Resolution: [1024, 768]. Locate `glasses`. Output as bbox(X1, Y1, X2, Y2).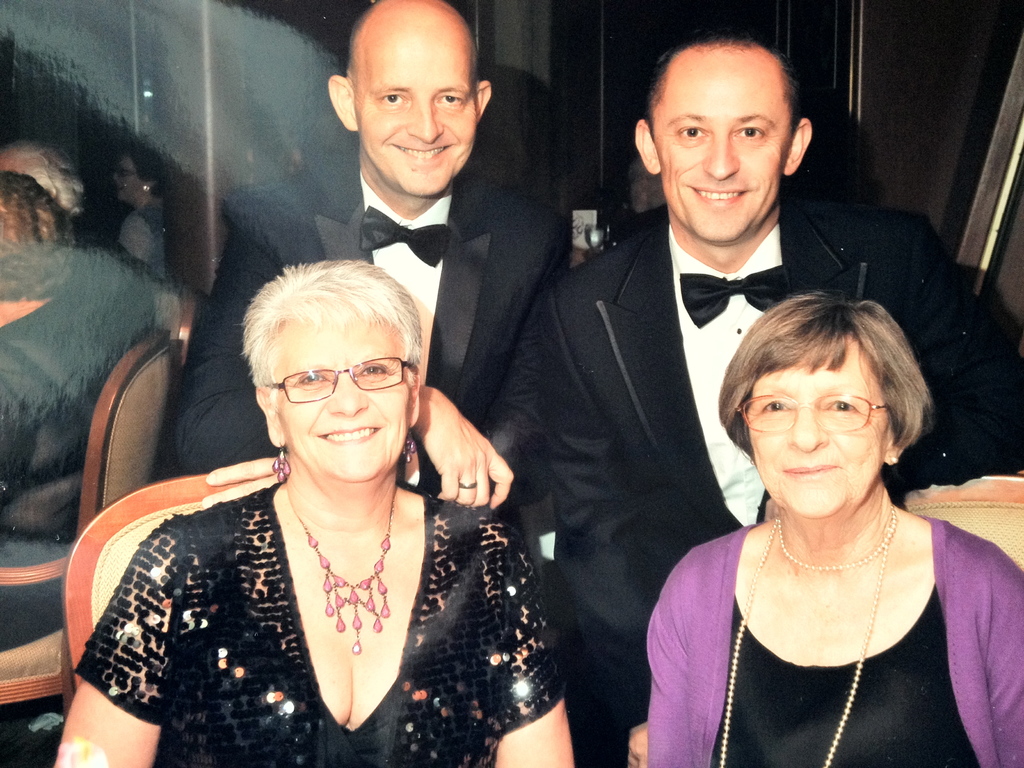
bbox(250, 362, 408, 417).
